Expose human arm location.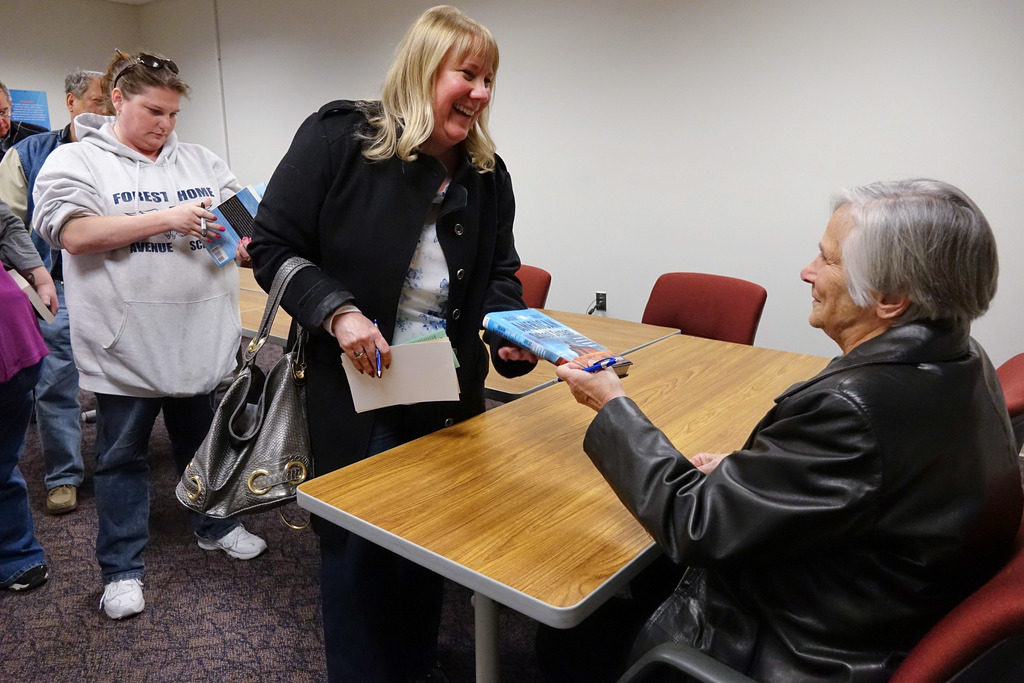
Exposed at crop(0, 200, 58, 322).
